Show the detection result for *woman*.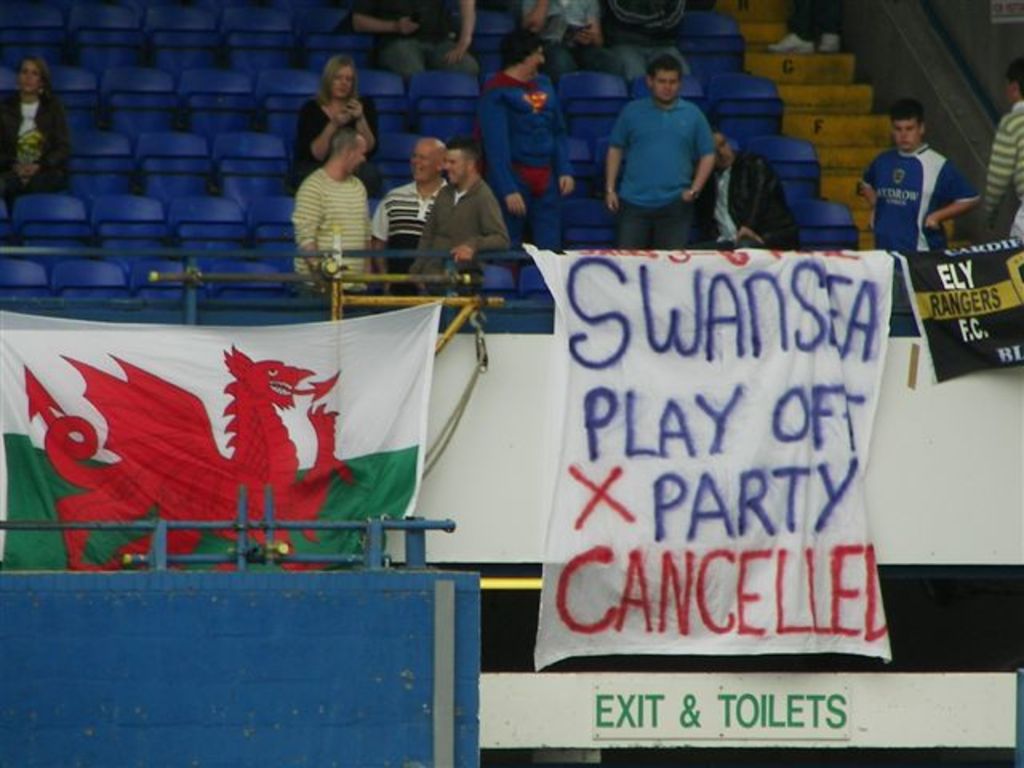
272, 82, 376, 291.
